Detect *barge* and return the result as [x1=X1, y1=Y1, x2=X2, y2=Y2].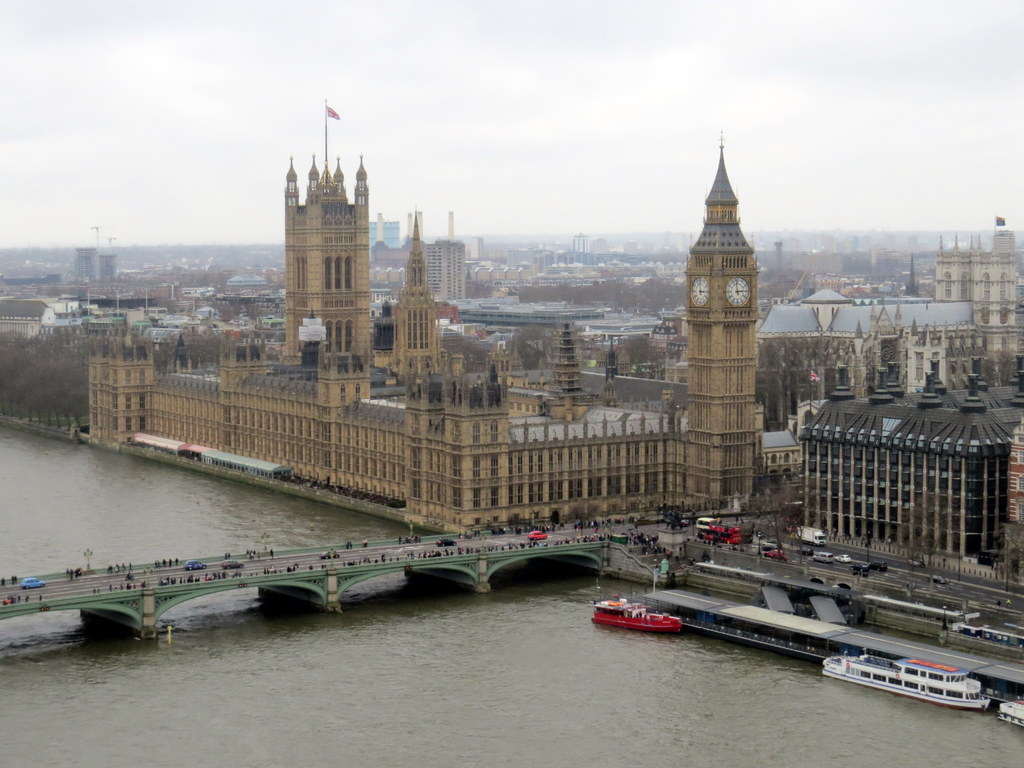
[x1=594, y1=600, x2=682, y2=633].
